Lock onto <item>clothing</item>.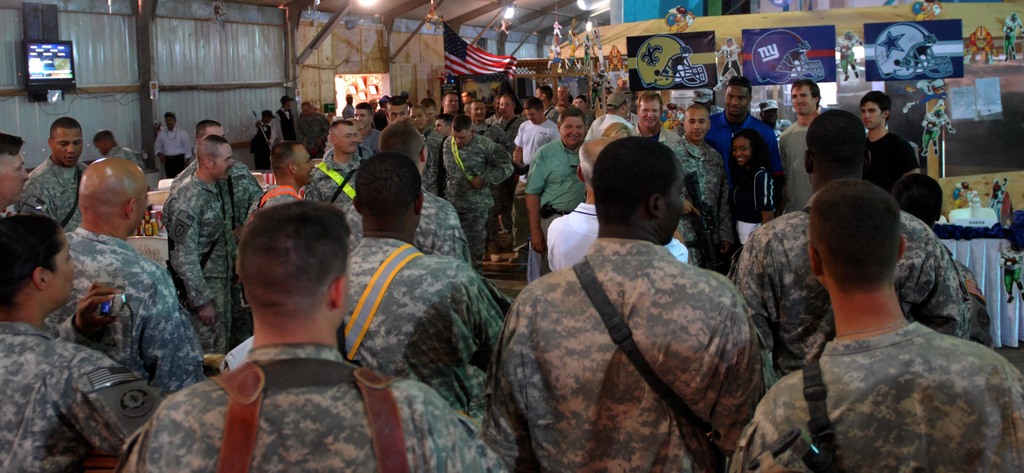
Locked: rect(336, 228, 509, 415).
